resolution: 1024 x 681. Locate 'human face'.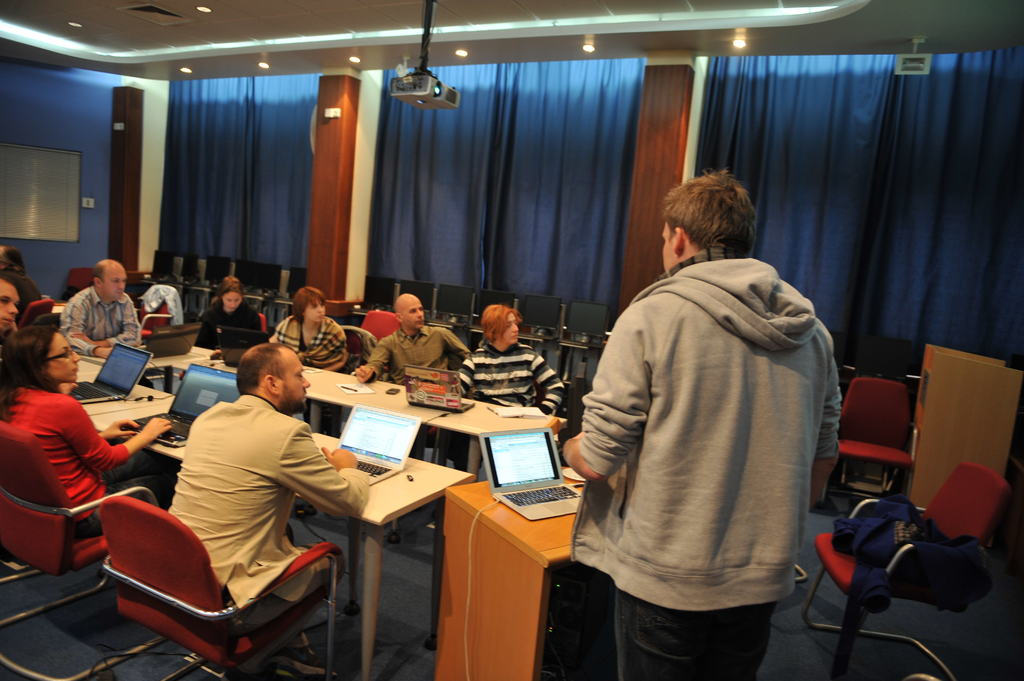
bbox=[98, 267, 129, 303].
